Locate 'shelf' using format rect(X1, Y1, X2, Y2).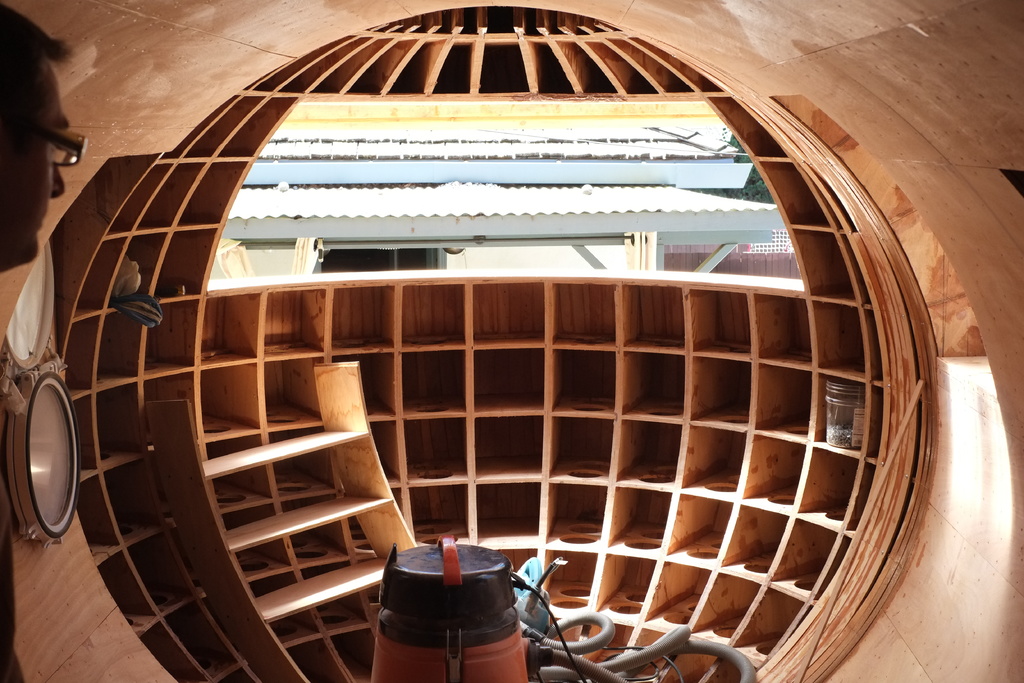
rect(756, 159, 831, 231).
